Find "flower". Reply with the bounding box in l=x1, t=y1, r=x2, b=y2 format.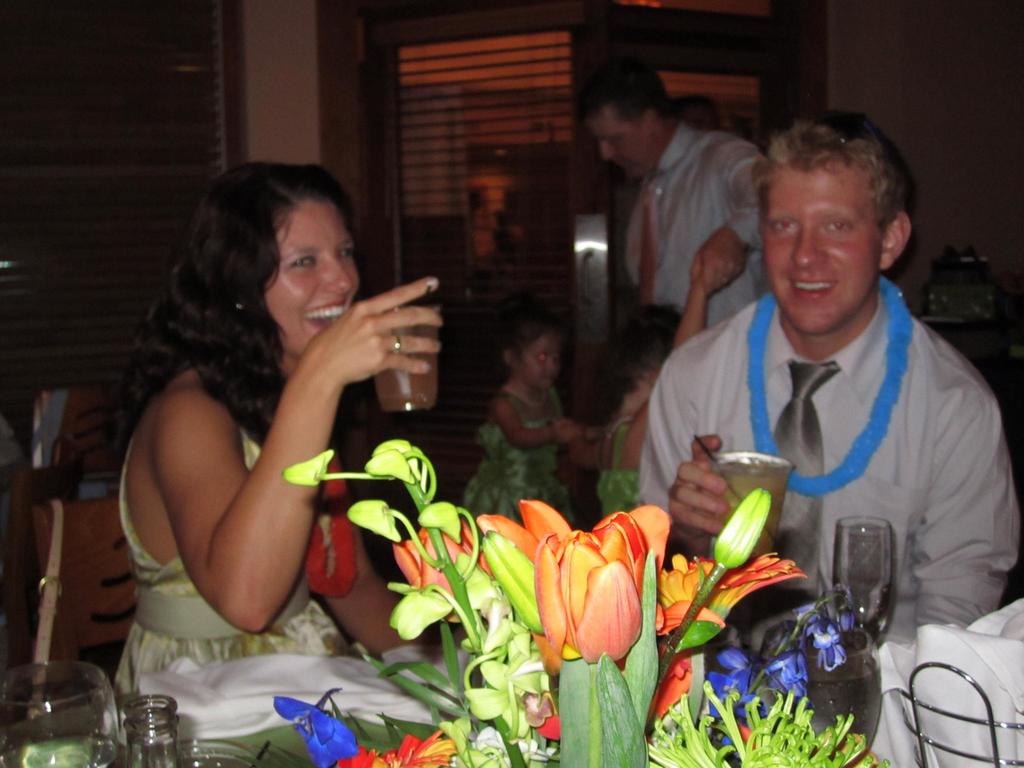
l=273, t=692, r=360, b=767.
